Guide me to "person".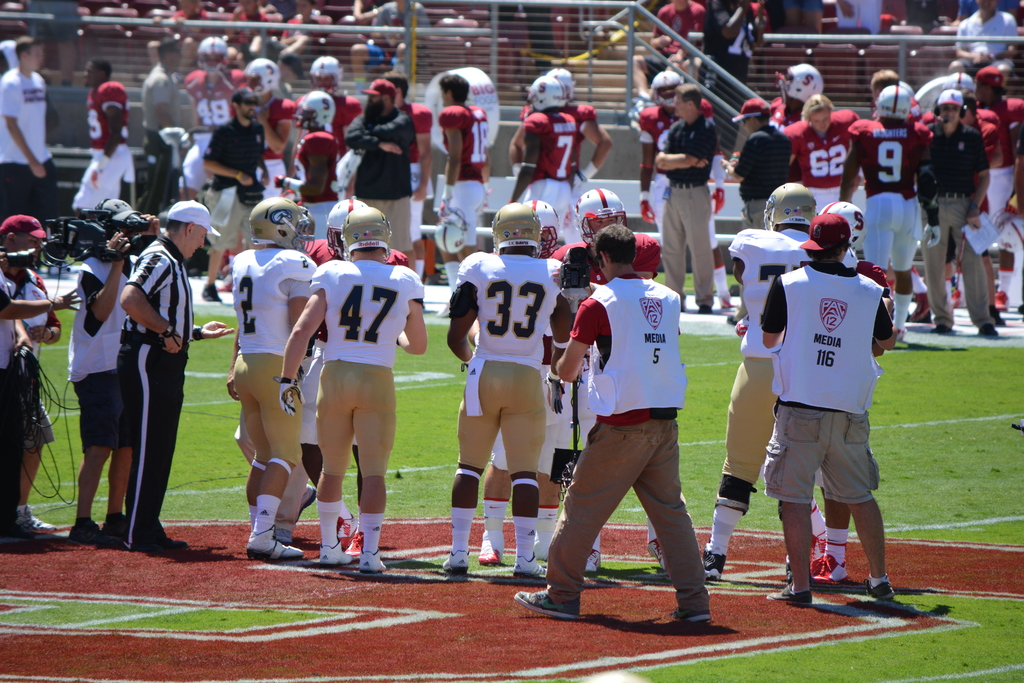
Guidance: 77 192 145 554.
